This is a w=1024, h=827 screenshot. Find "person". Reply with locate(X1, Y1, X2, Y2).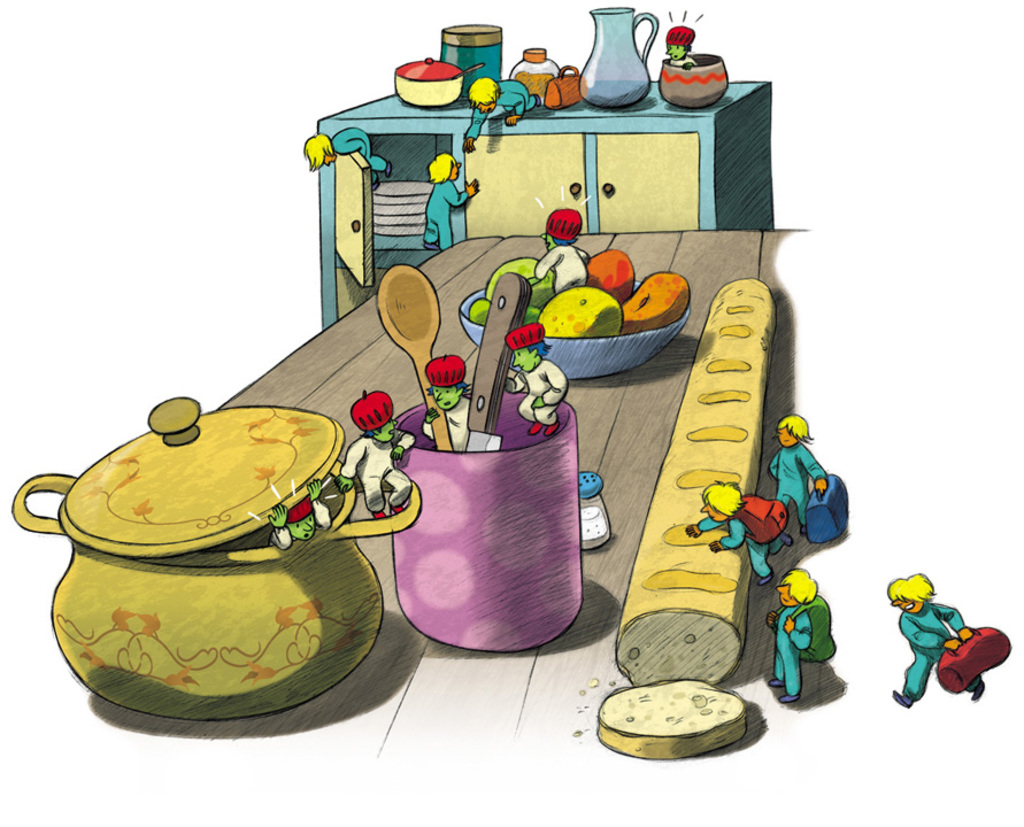
locate(892, 572, 985, 706).
